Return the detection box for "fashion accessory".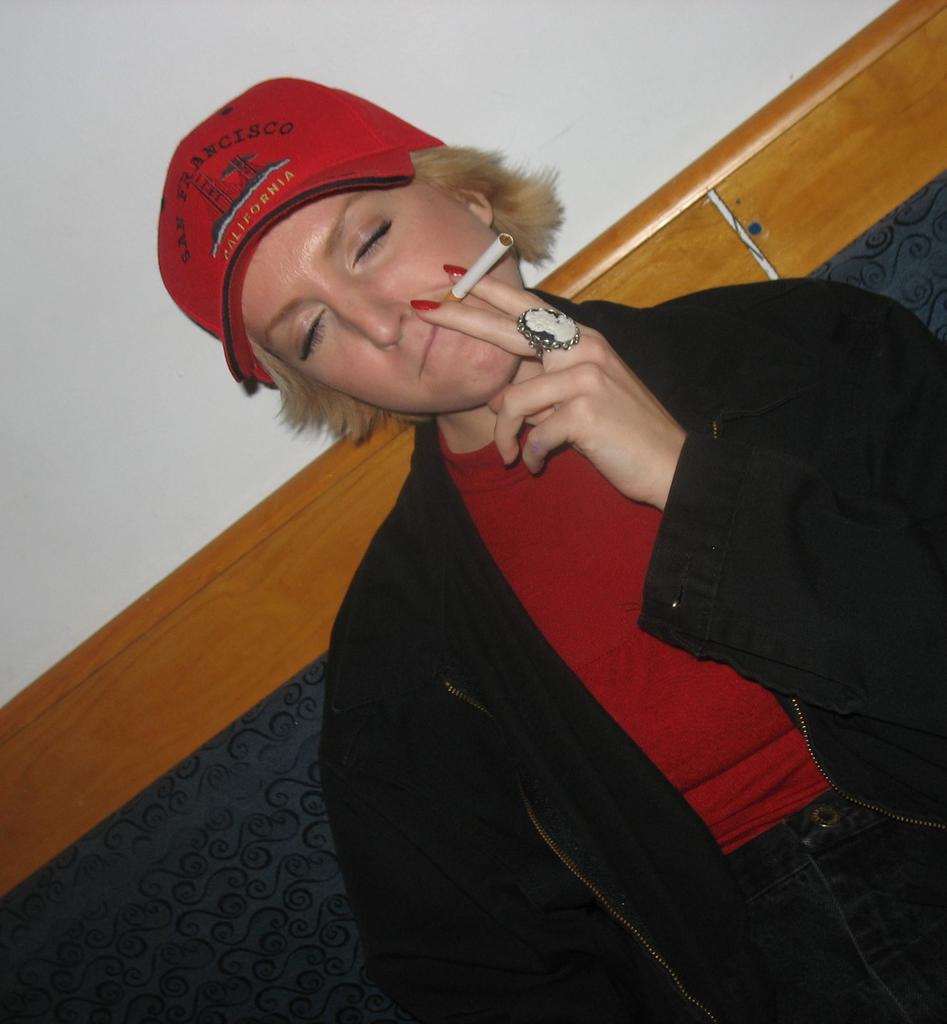
445 264 466 275.
